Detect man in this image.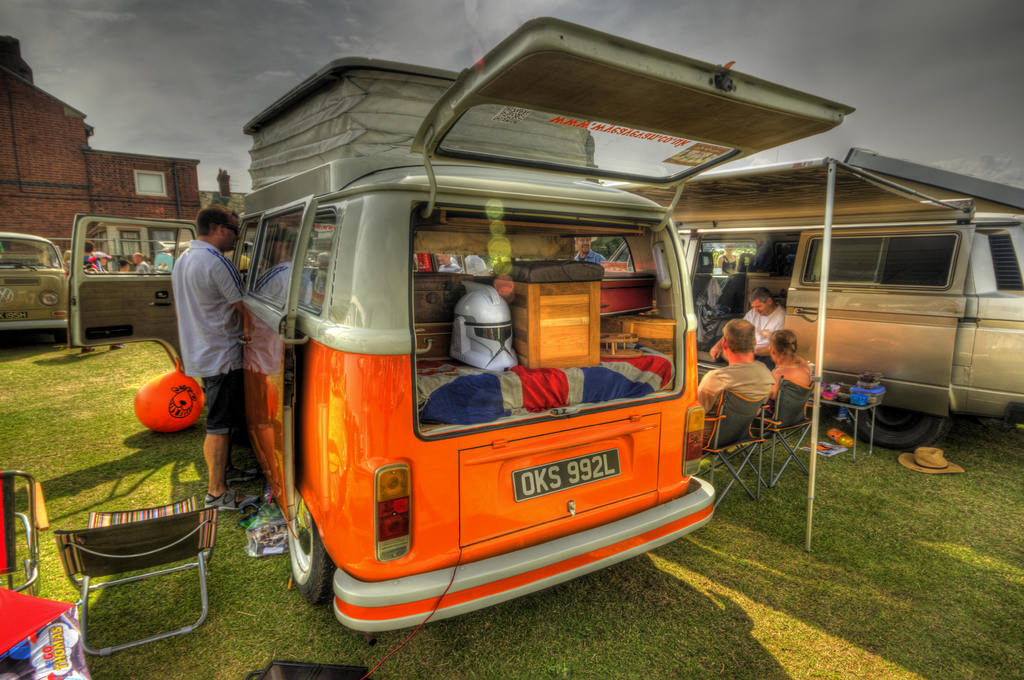
Detection: detection(438, 252, 460, 273).
